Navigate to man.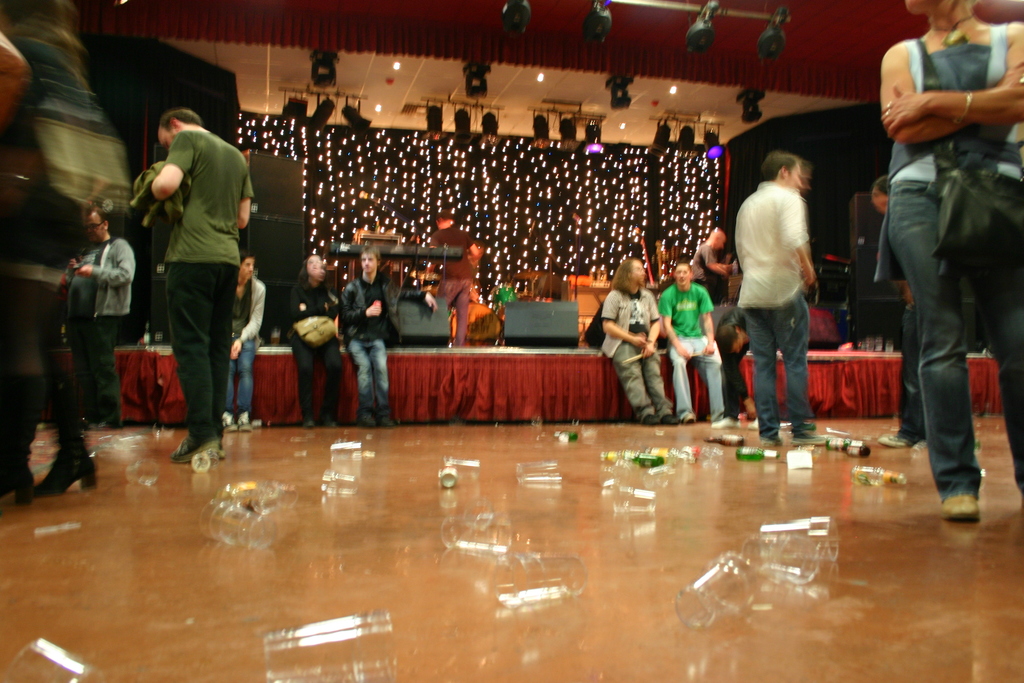
Navigation target: bbox=[656, 263, 732, 425].
